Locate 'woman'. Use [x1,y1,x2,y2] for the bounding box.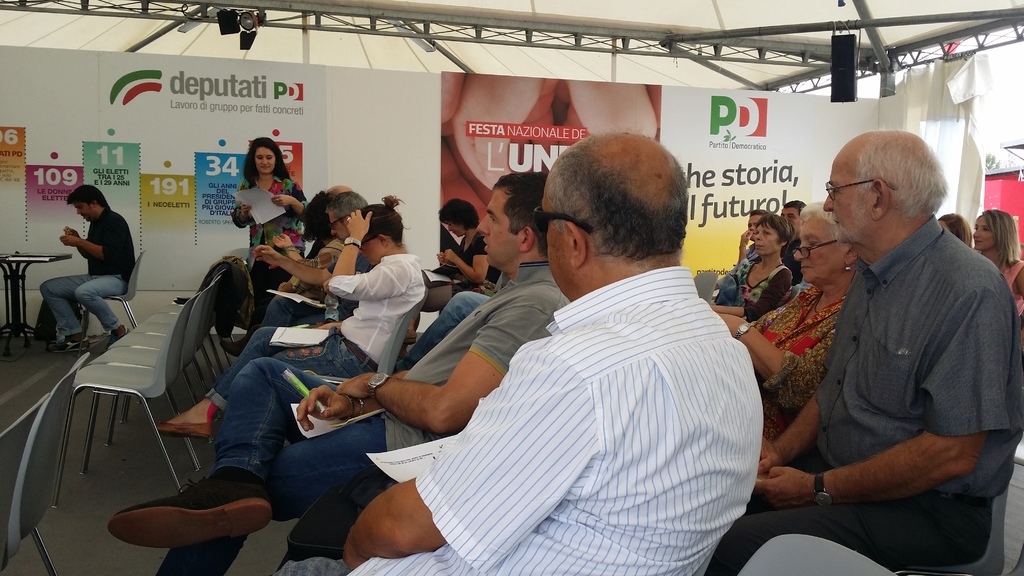
[223,132,285,246].
